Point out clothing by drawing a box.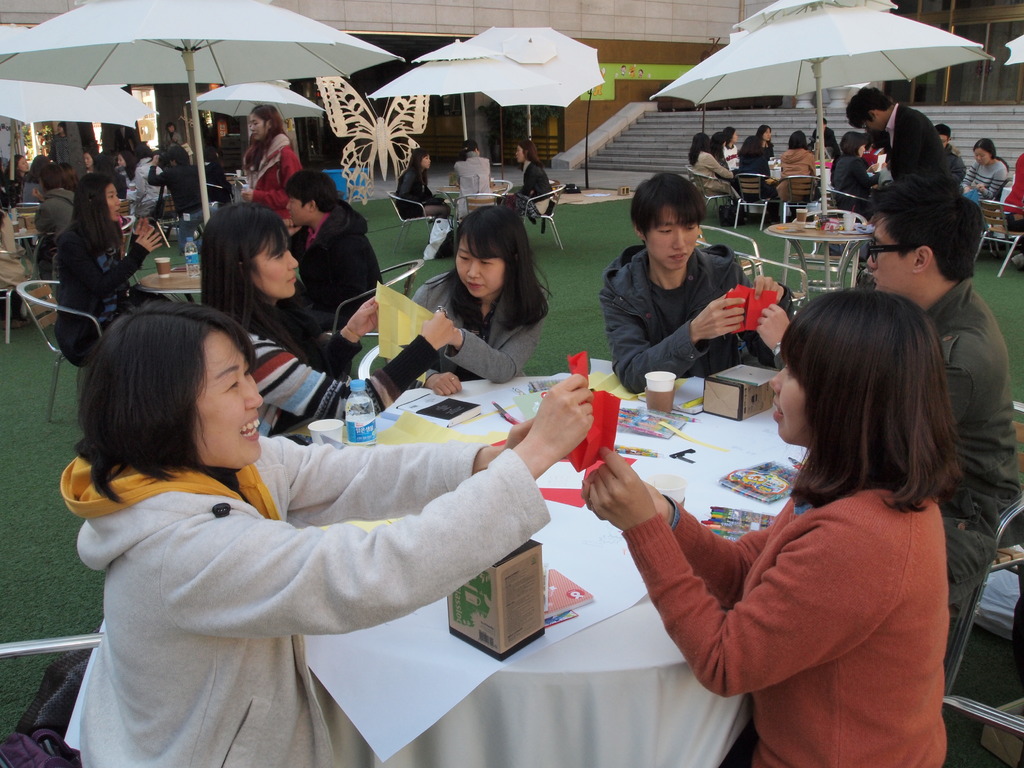
{"left": 401, "top": 273, "right": 544, "bottom": 386}.
